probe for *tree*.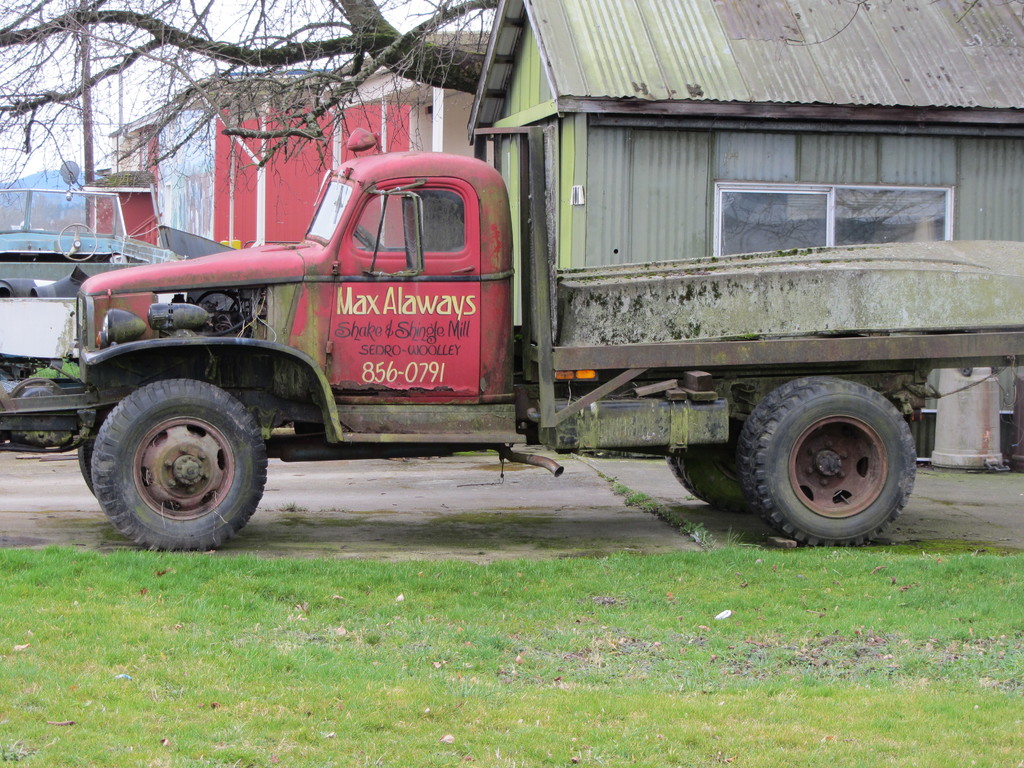
Probe result: l=0, t=0, r=493, b=226.
